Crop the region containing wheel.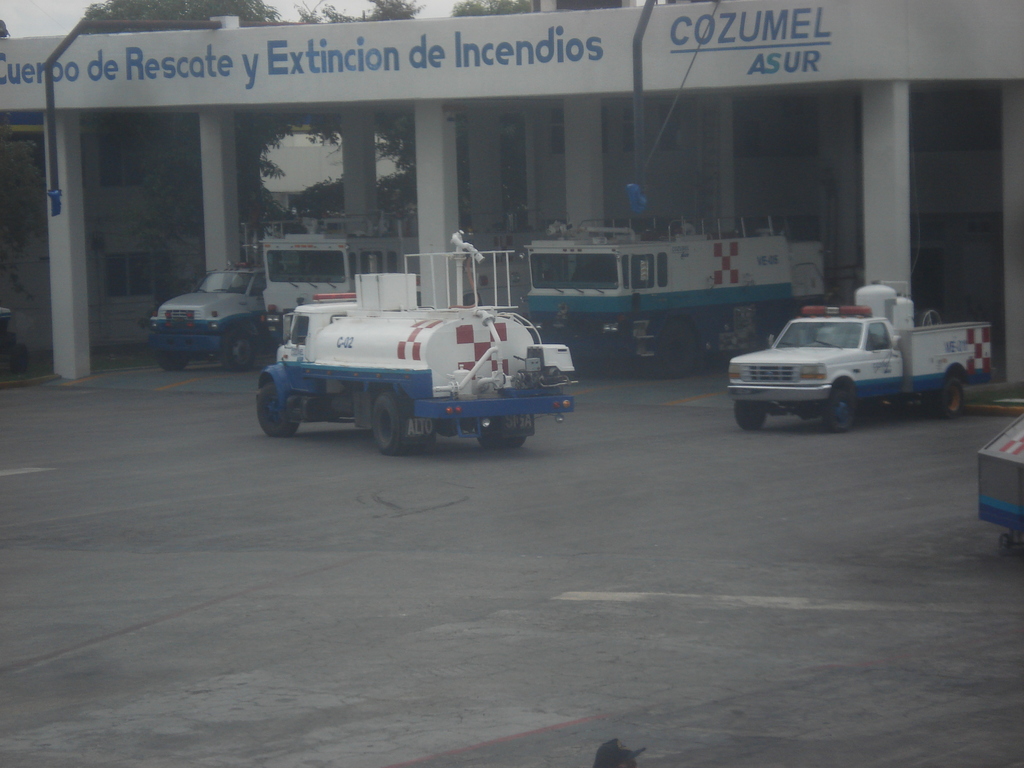
Crop region: x1=826 y1=386 x2=857 y2=433.
